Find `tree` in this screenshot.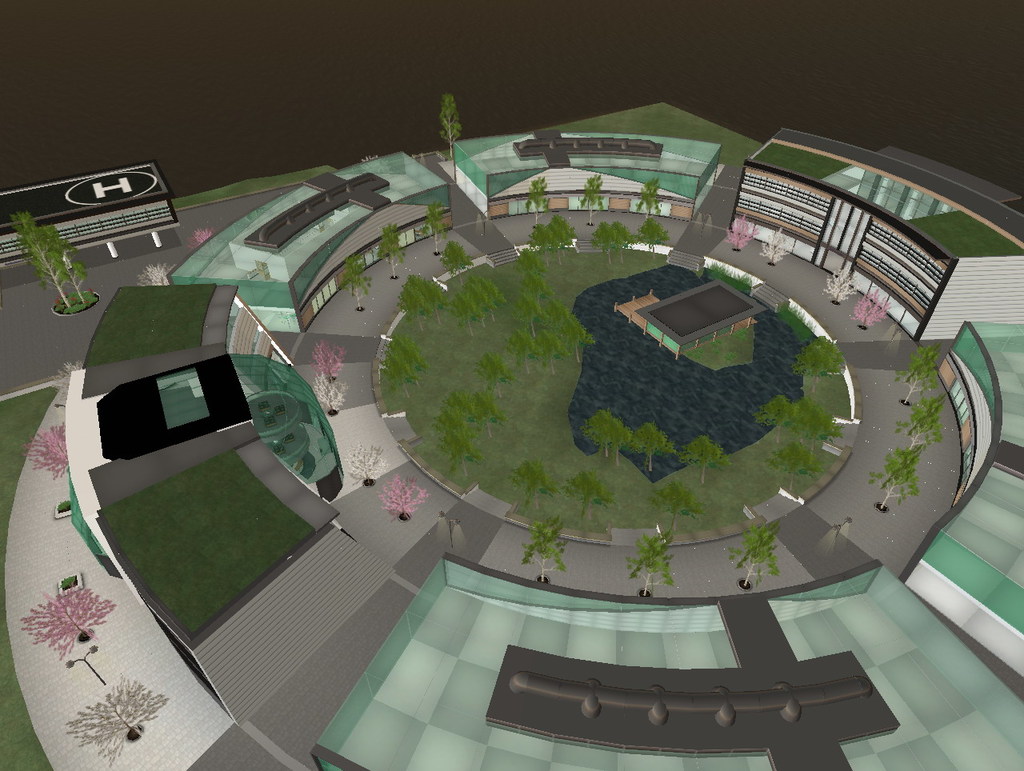
The bounding box for `tree` is pyautogui.locateOnScreen(14, 212, 87, 310).
